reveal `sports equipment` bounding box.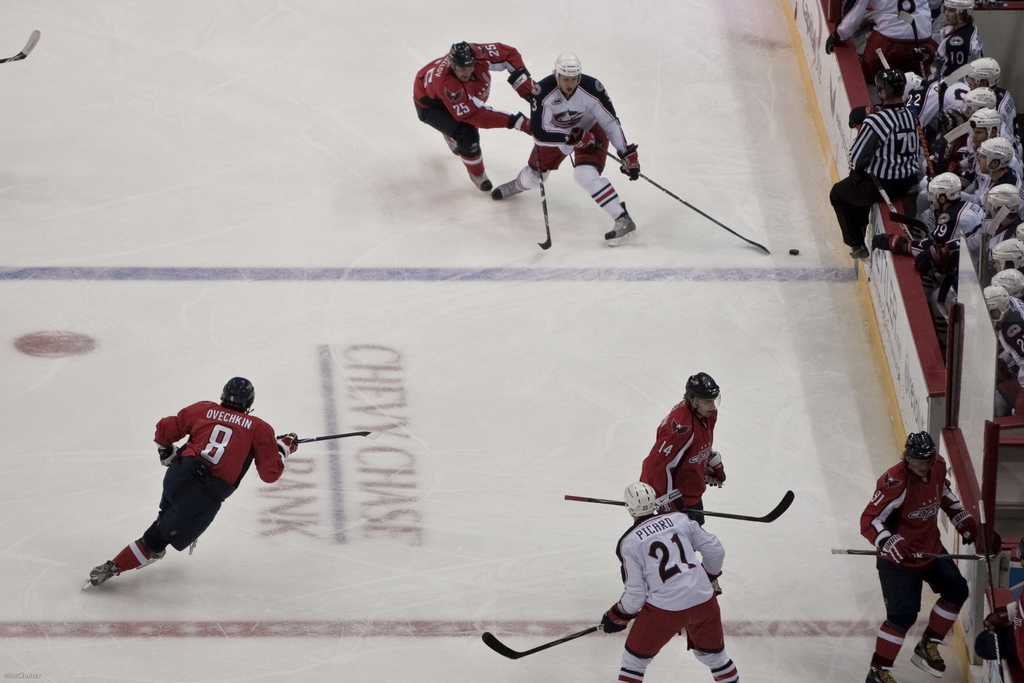
Revealed: {"x1": 827, "y1": 549, "x2": 983, "y2": 559}.
